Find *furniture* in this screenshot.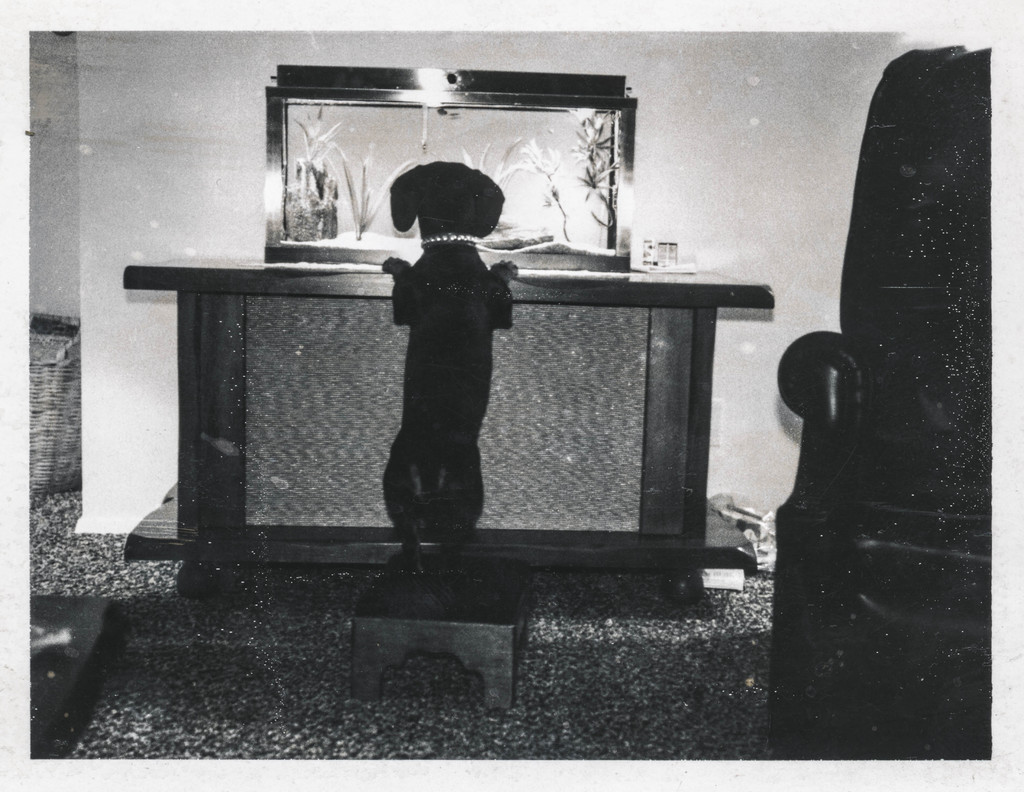
The bounding box for *furniture* is left=116, top=250, right=776, bottom=597.
